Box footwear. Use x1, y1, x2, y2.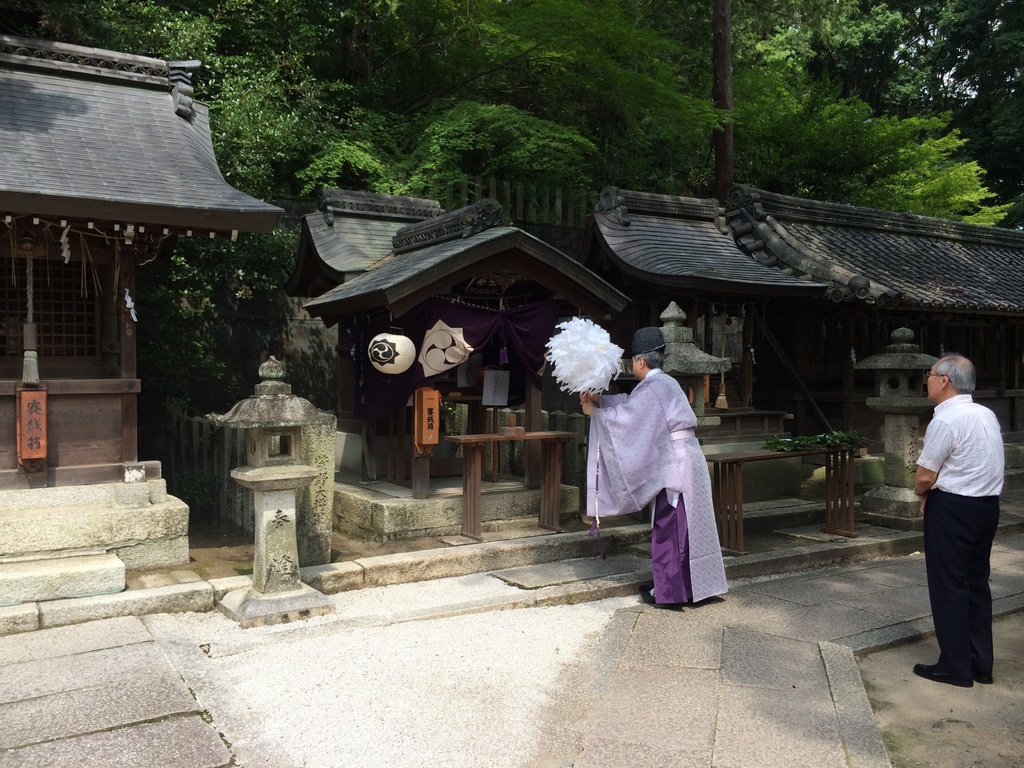
914, 664, 972, 685.
